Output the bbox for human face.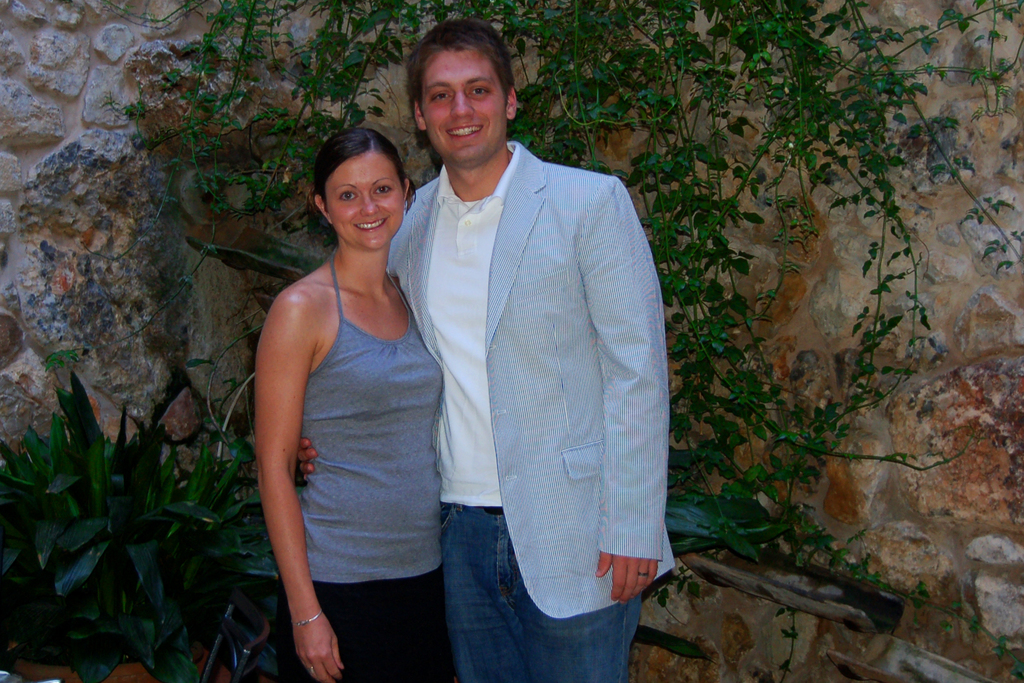
bbox=(324, 149, 403, 245).
